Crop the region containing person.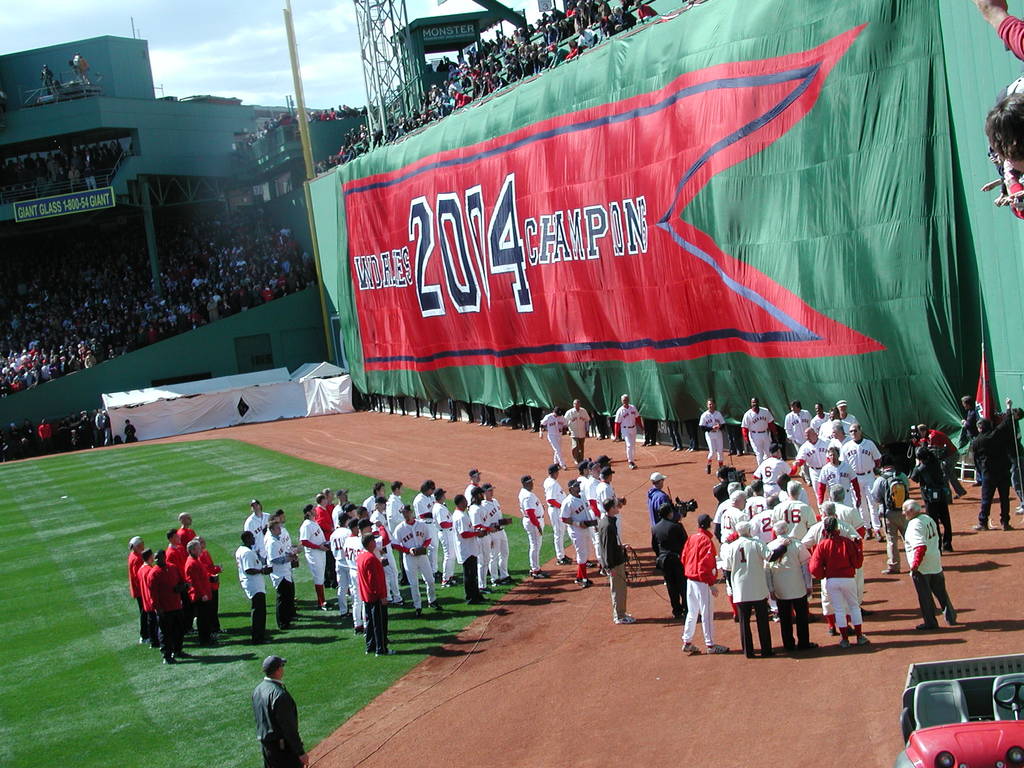
Crop region: BBox(564, 397, 593, 465).
